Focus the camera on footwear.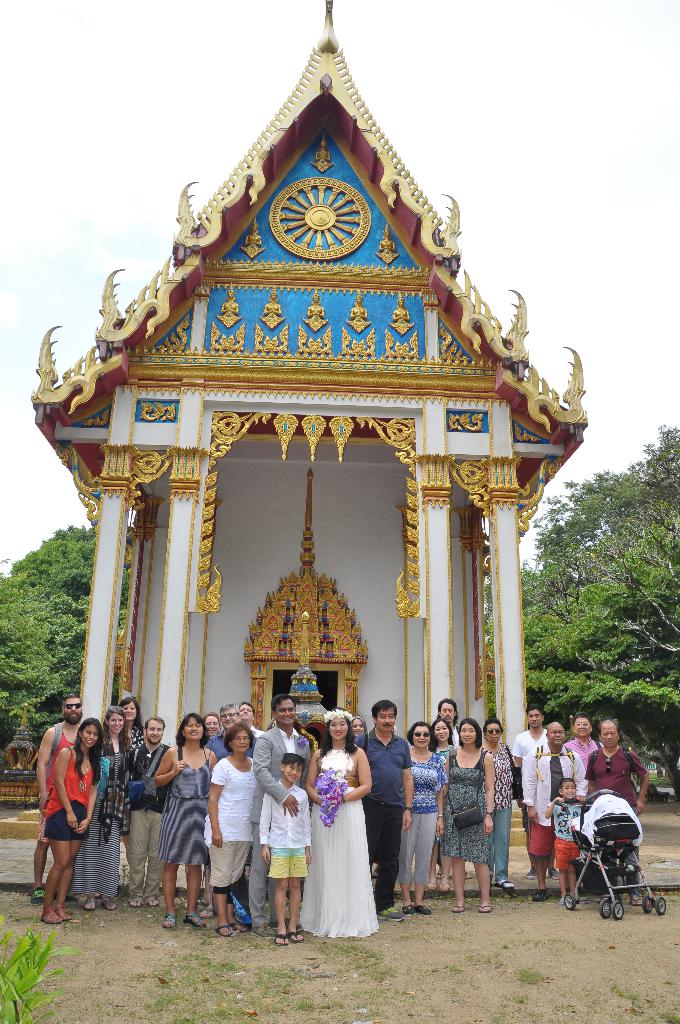
Focus region: [142, 893, 158, 912].
